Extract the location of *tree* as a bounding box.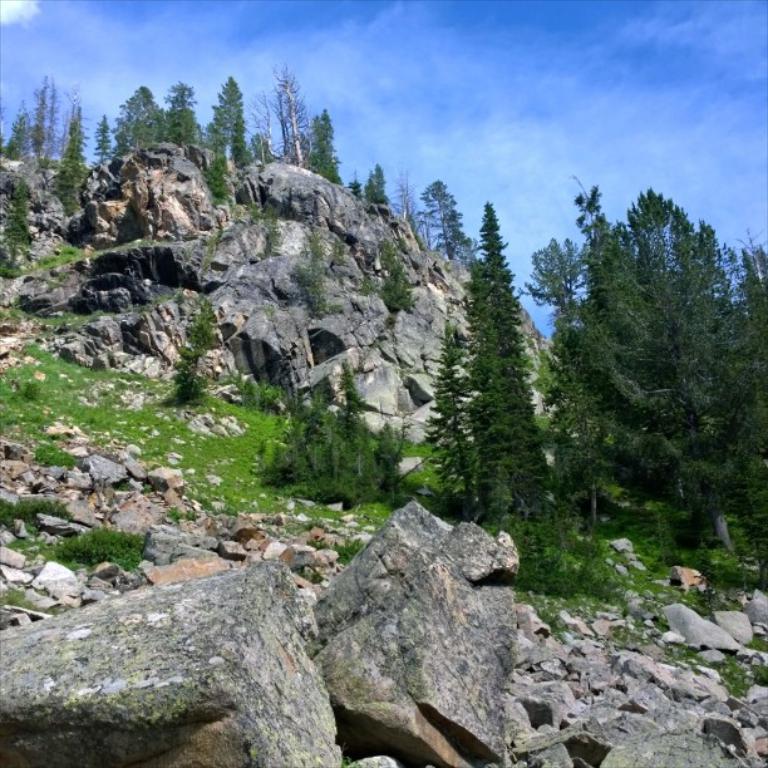
box=[13, 173, 30, 266].
